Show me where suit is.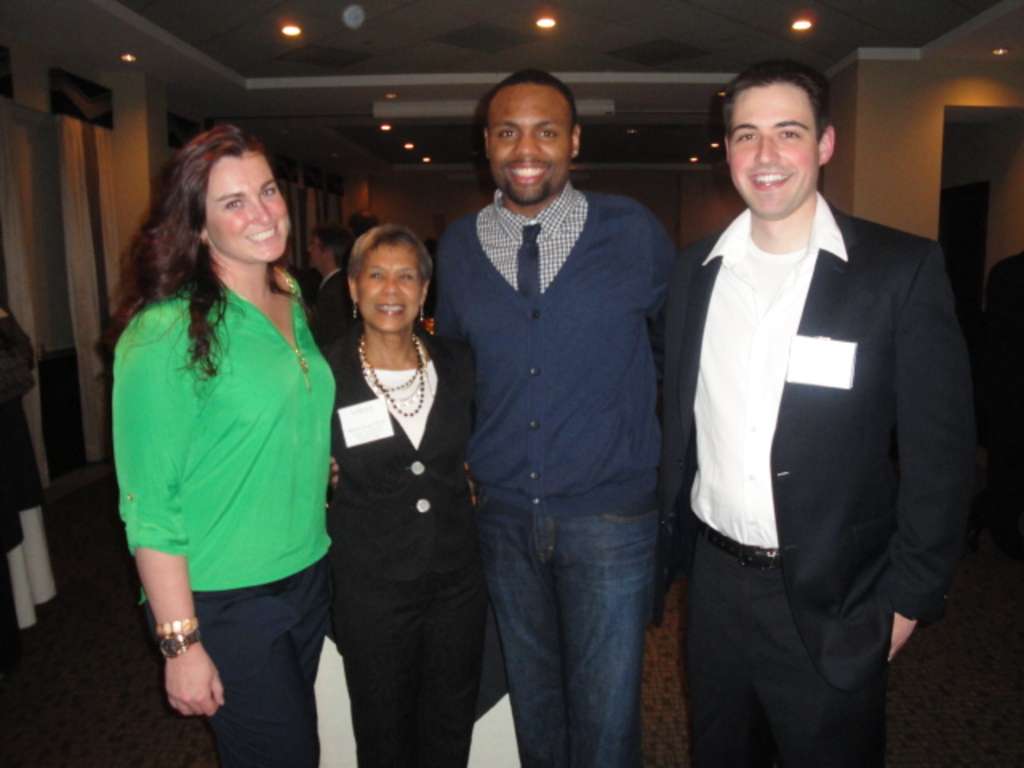
suit is at [656,197,982,691].
